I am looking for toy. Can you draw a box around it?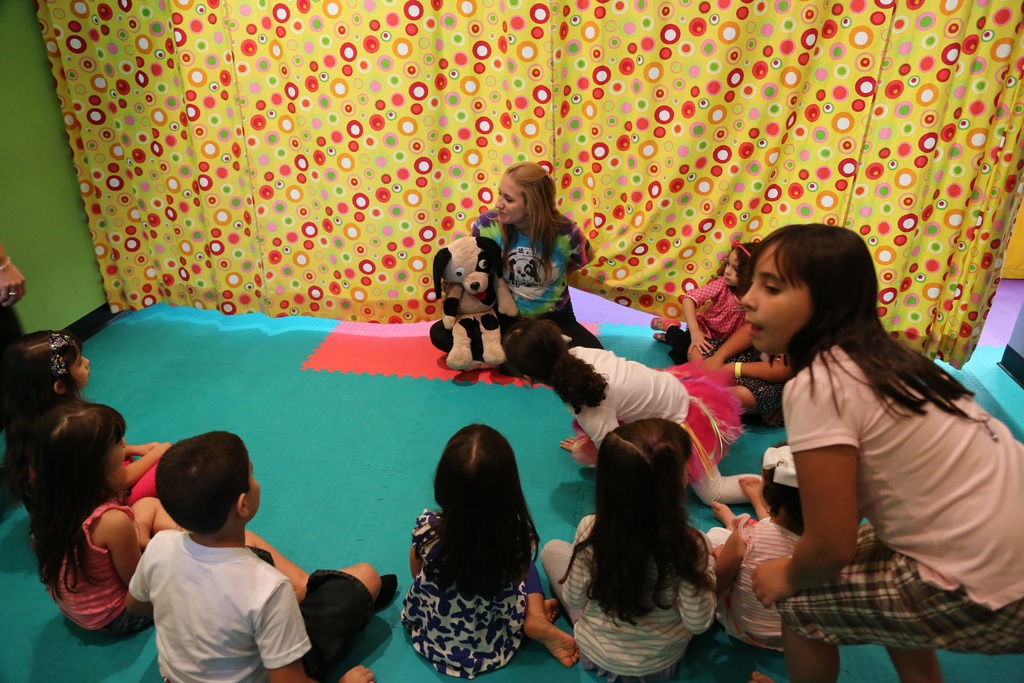
Sure, the bounding box is x1=422, y1=220, x2=509, y2=383.
